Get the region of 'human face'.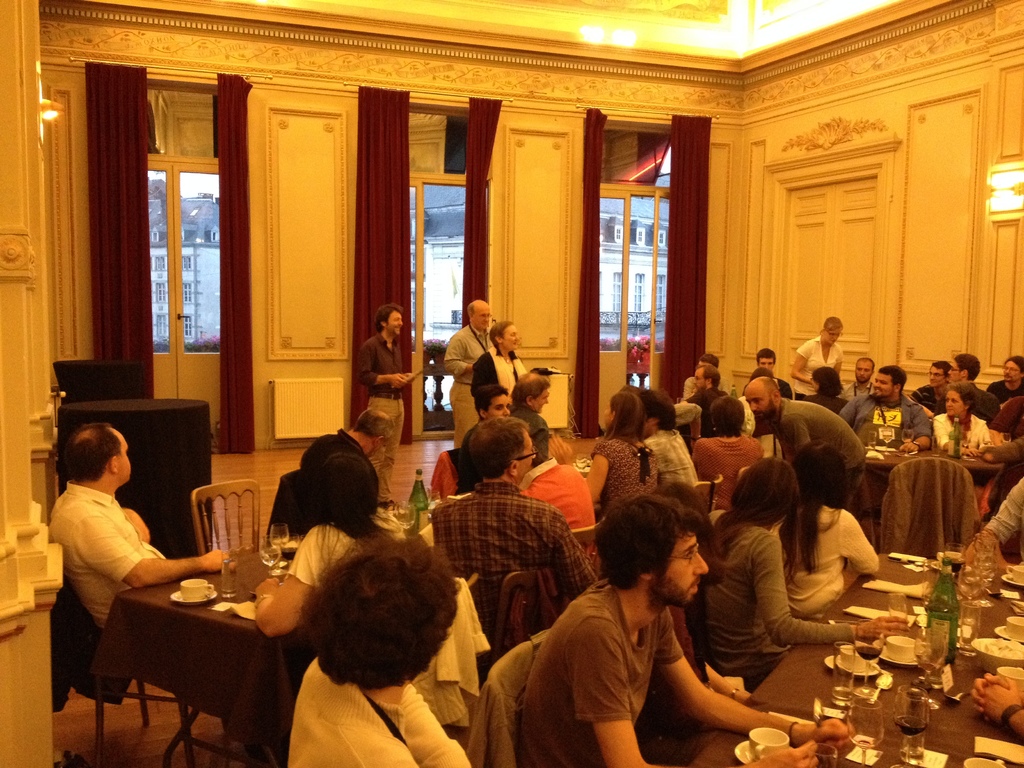
x1=810, y1=378, x2=819, y2=394.
